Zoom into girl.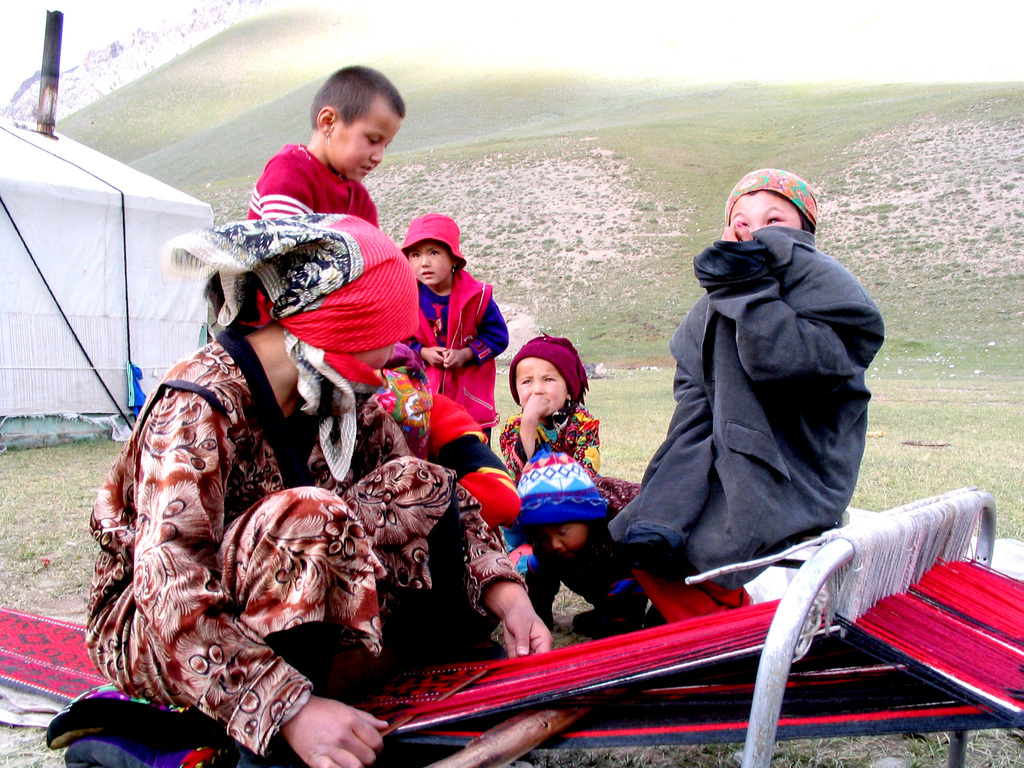
Zoom target: select_region(495, 339, 605, 611).
